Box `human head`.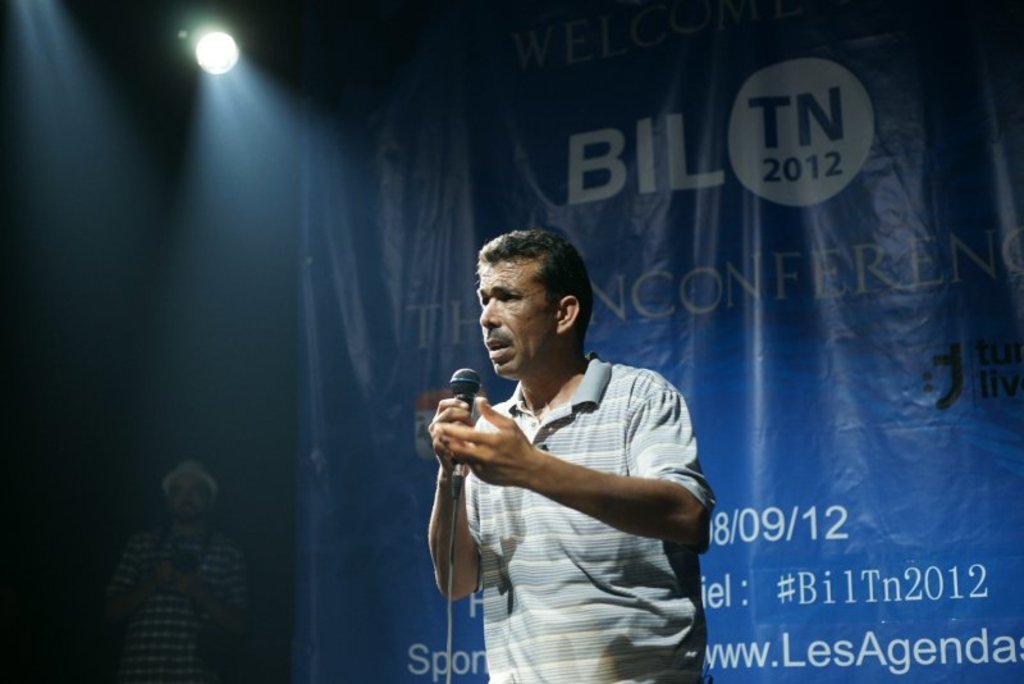
(left=161, top=456, right=223, bottom=523).
